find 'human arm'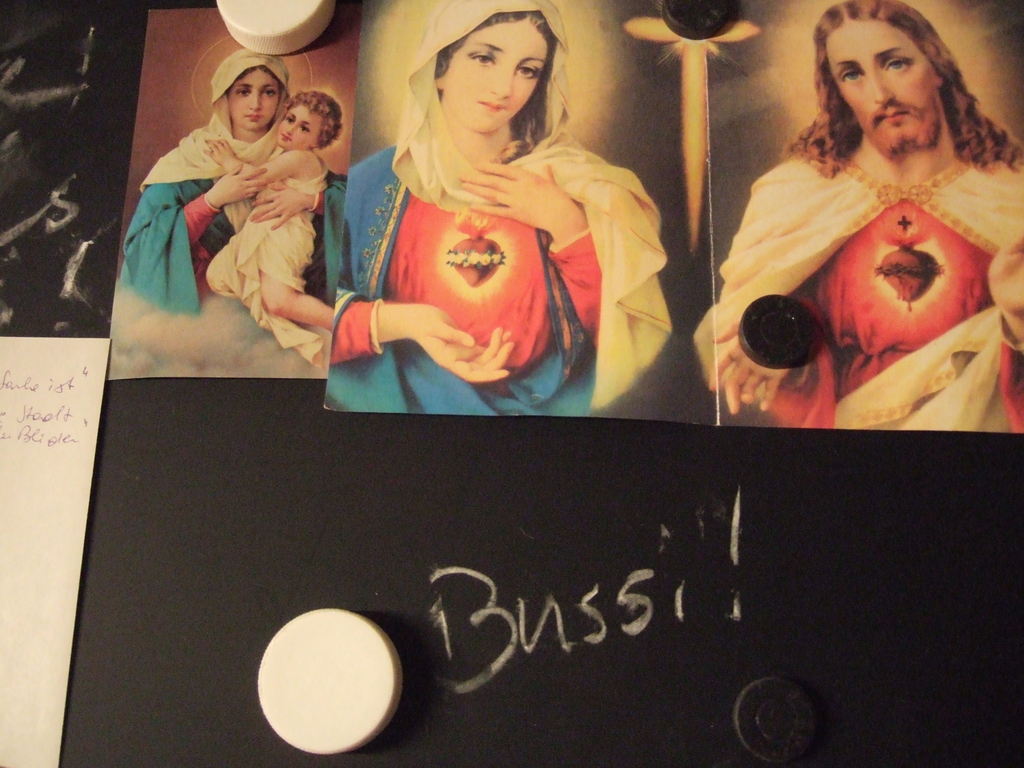
(x1=452, y1=155, x2=611, y2=348)
